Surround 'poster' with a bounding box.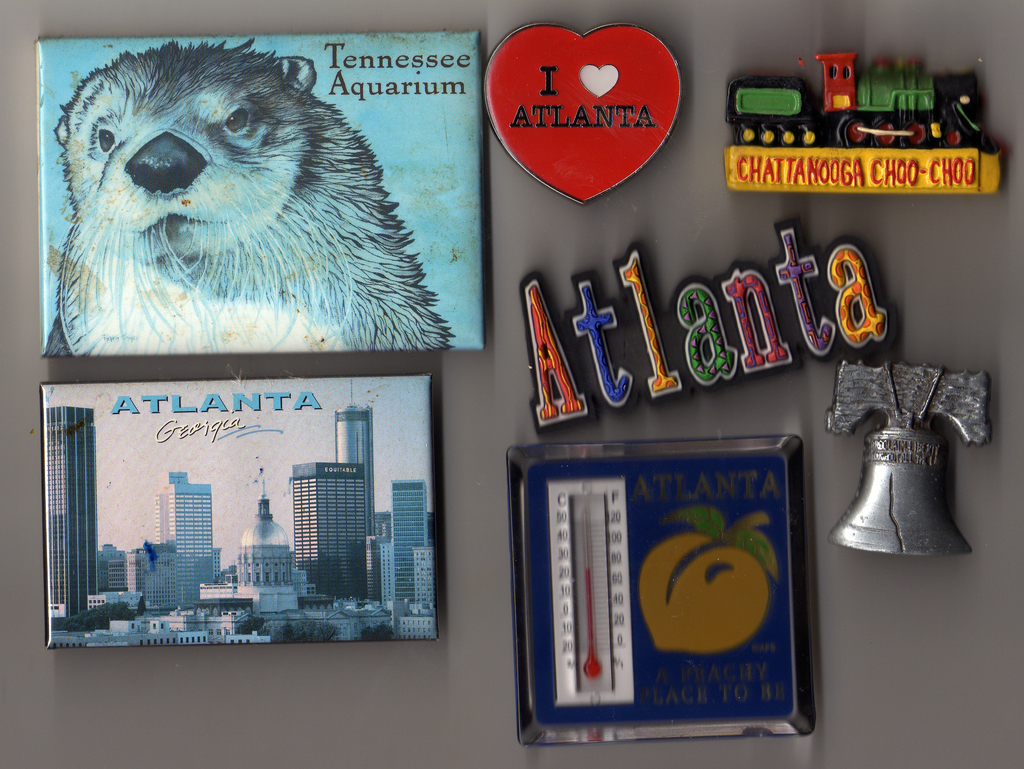
bbox=[509, 438, 812, 750].
